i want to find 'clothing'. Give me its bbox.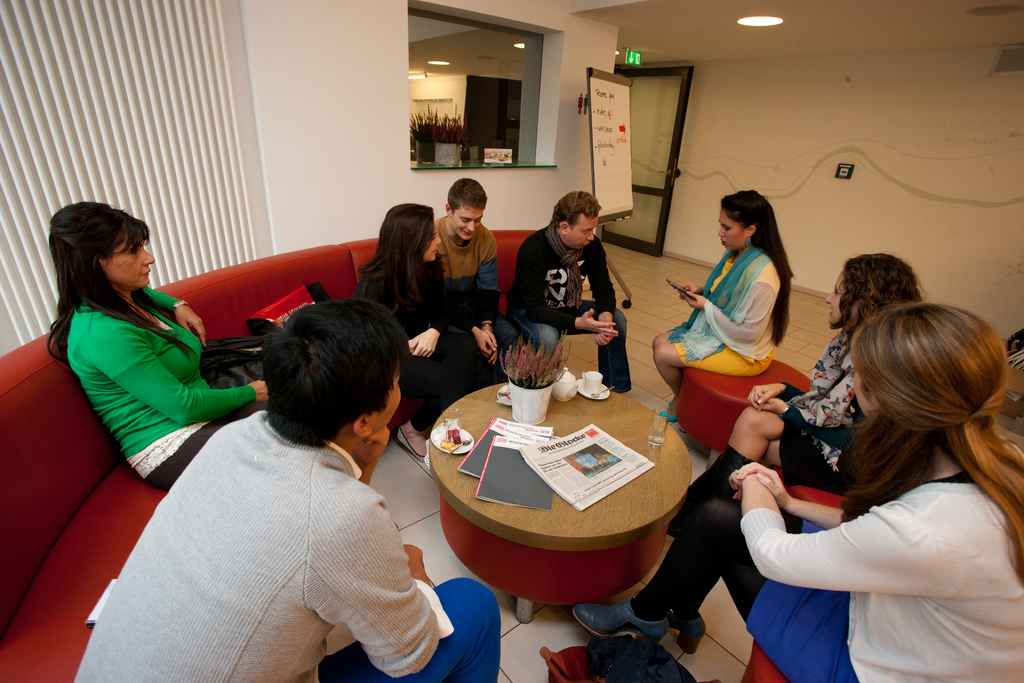
l=768, t=331, r=867, b=500.
